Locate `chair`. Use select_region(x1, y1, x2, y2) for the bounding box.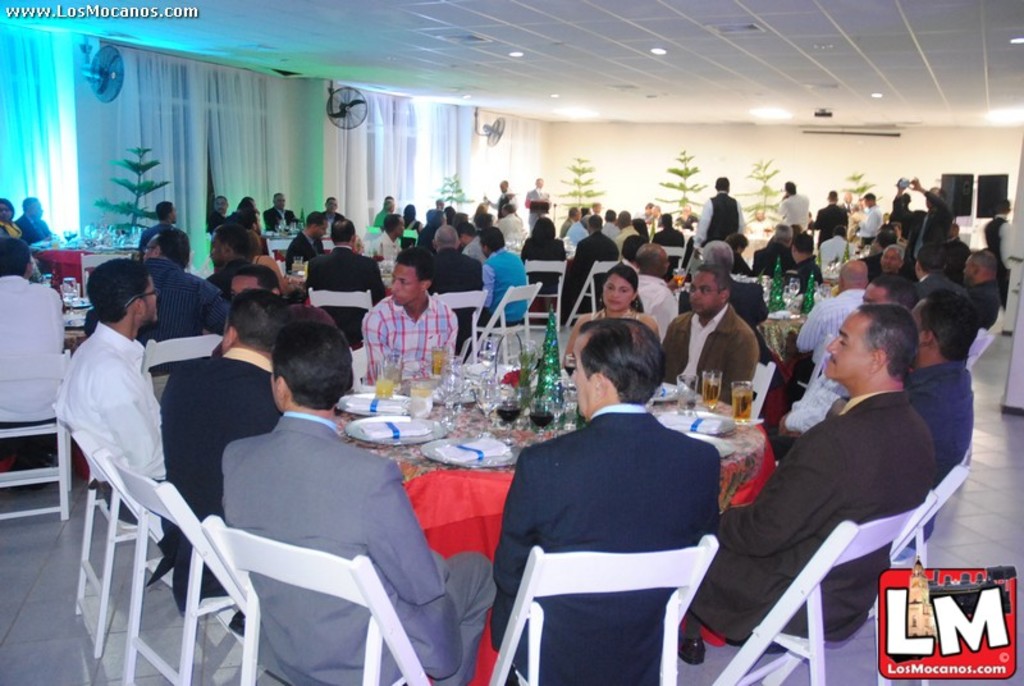
select_region(963, 330, 995, 380).
